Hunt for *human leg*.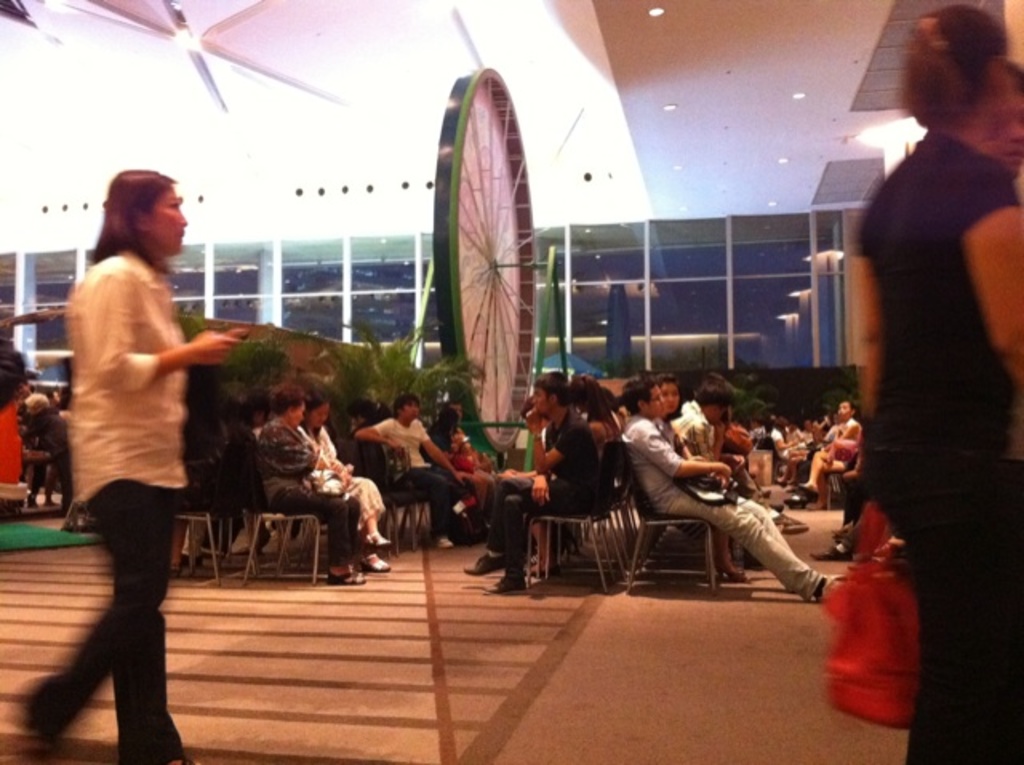
Hunted down at l=408, t=469, r=448, b=546.
